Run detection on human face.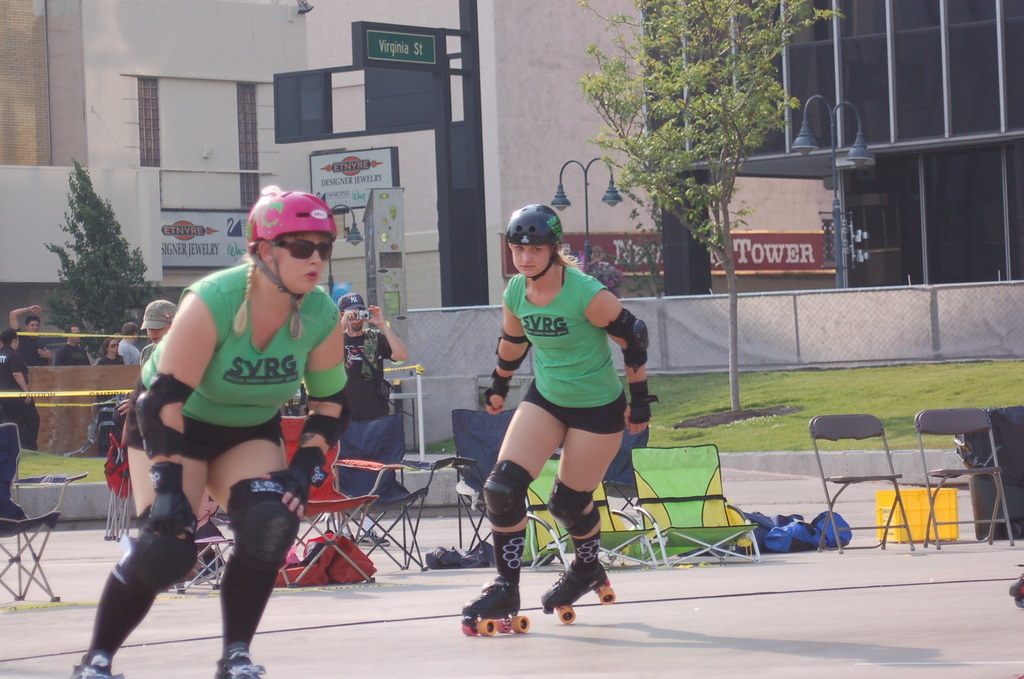
Result: x1=348, y1=308, x2=362, y2=334.
